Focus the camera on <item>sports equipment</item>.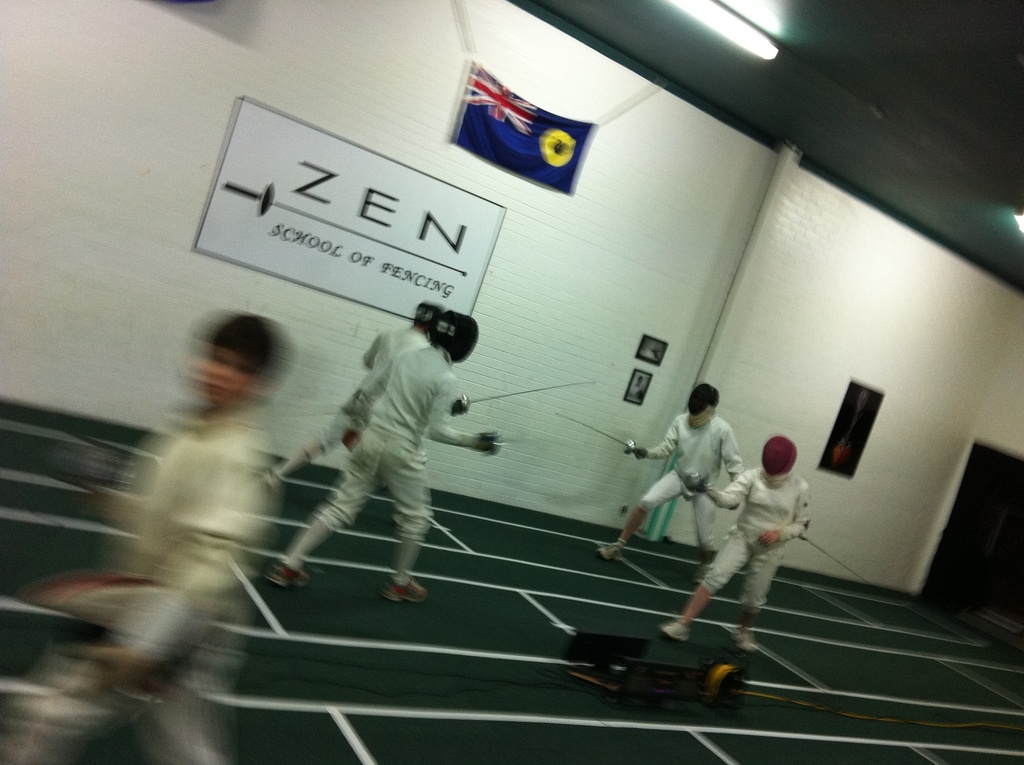
Focus region: 463, 382, 596, 409.
